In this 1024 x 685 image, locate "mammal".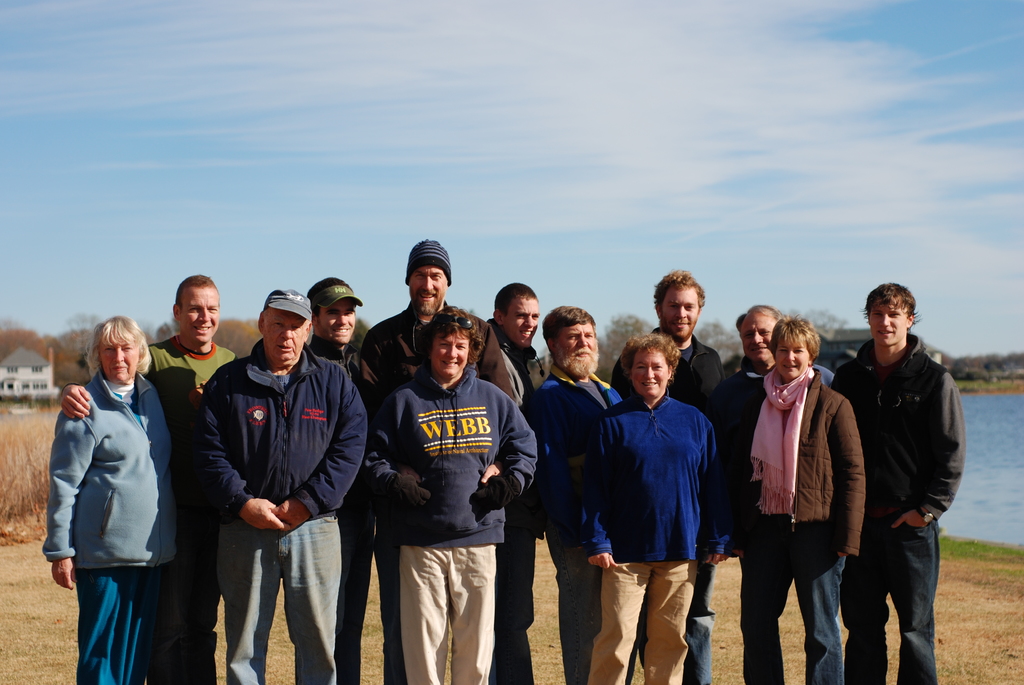
Bounding box: {"x1": 61, "y1": 272, "x2": 237, "y2": 684}.
